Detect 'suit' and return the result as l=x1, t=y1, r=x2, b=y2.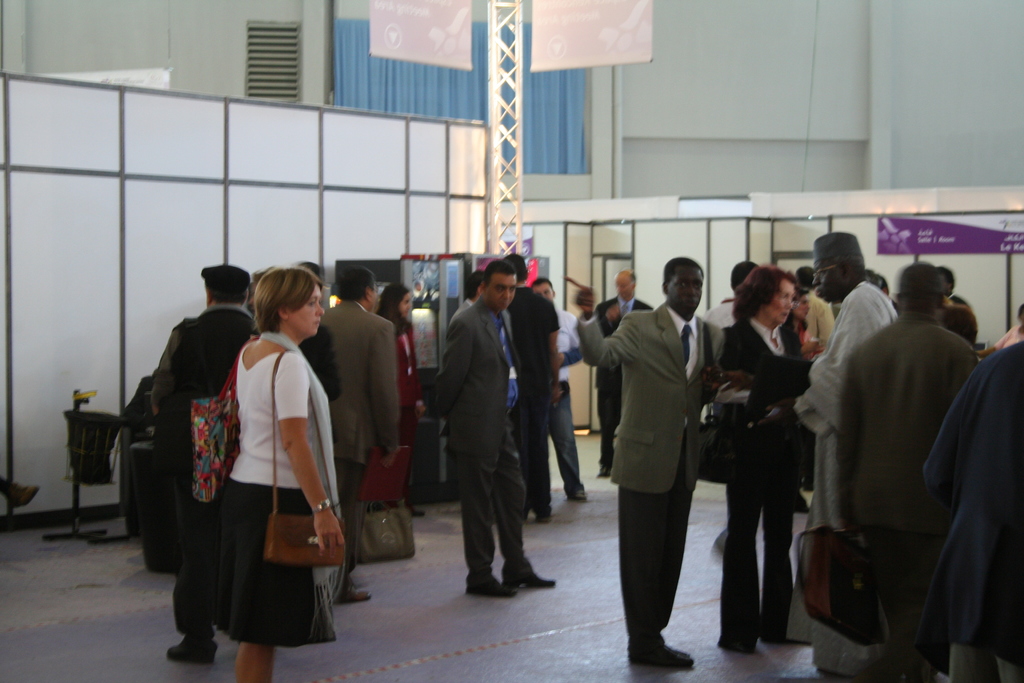
l=578, t=302, r=727, b=657.
